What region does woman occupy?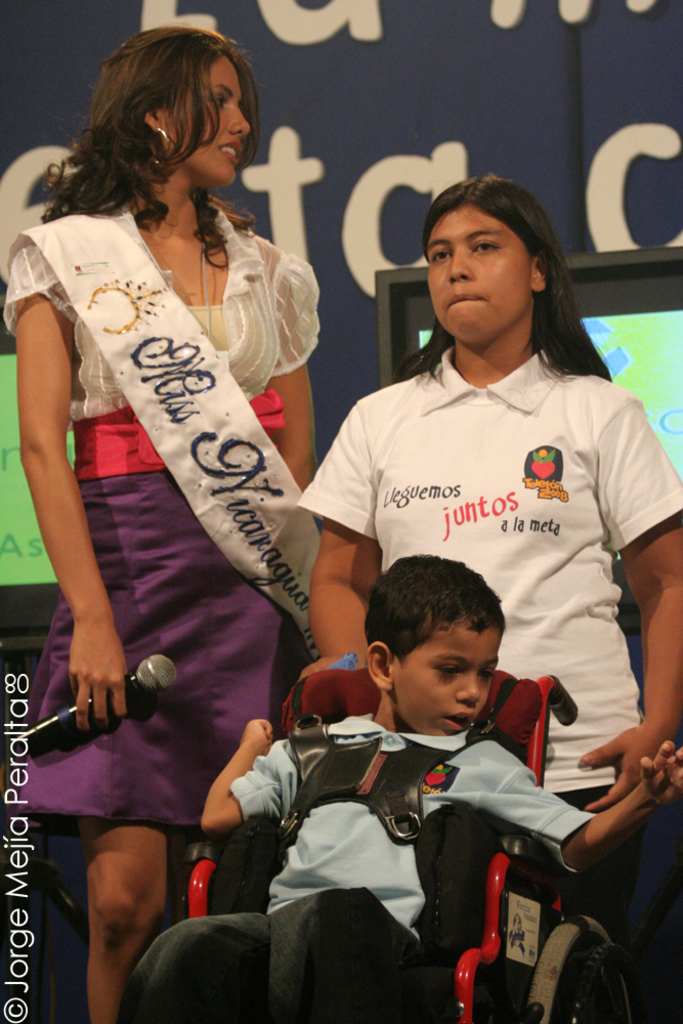
{"left": 284, "top": 169, "right": 682, "bottom": 930}.
